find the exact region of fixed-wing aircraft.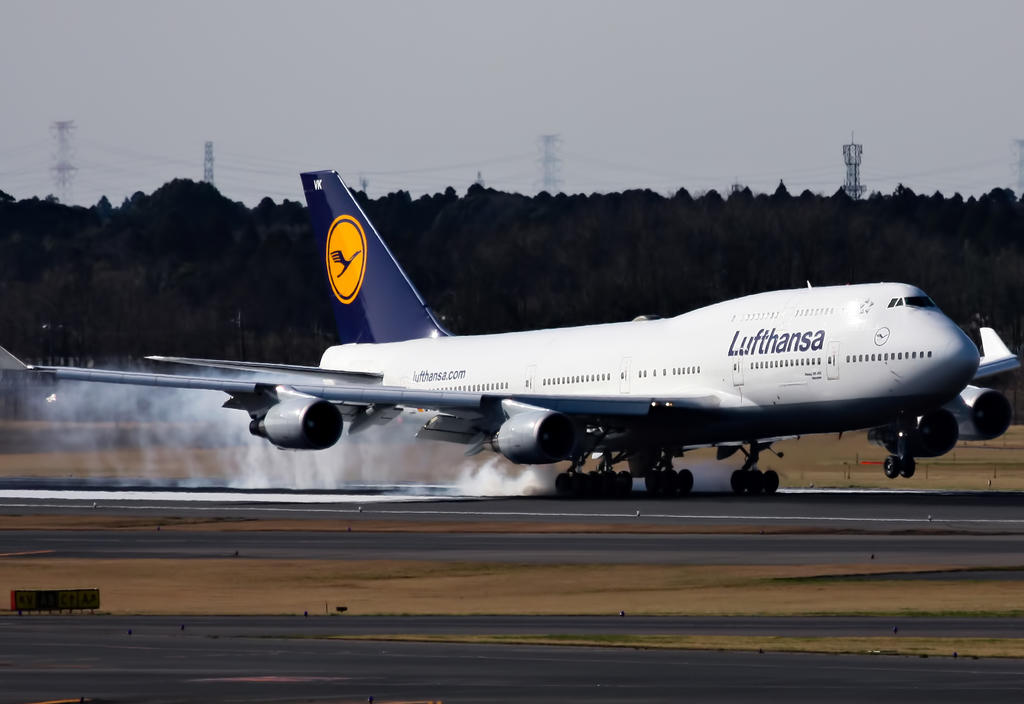
Exact region: (3, 167, 1023, 498).
